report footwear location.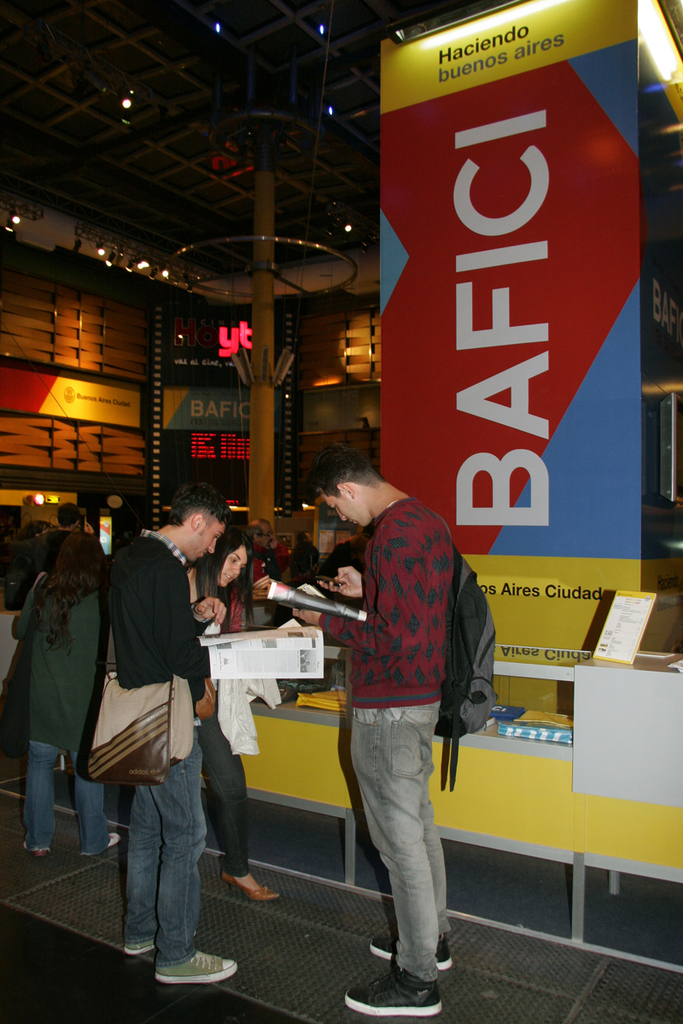
Report: {"x1": 123, "y1": 939, "x2": 162, "y2": 957}.
